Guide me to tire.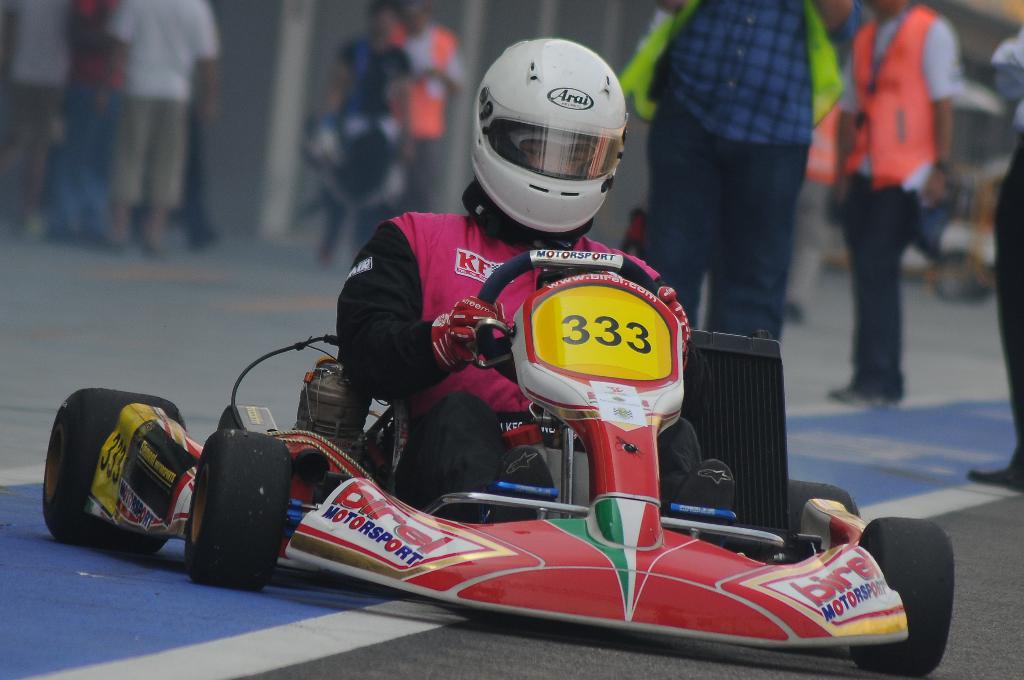
Guidance: [left=181, top=426, right=284, bottom=601].
